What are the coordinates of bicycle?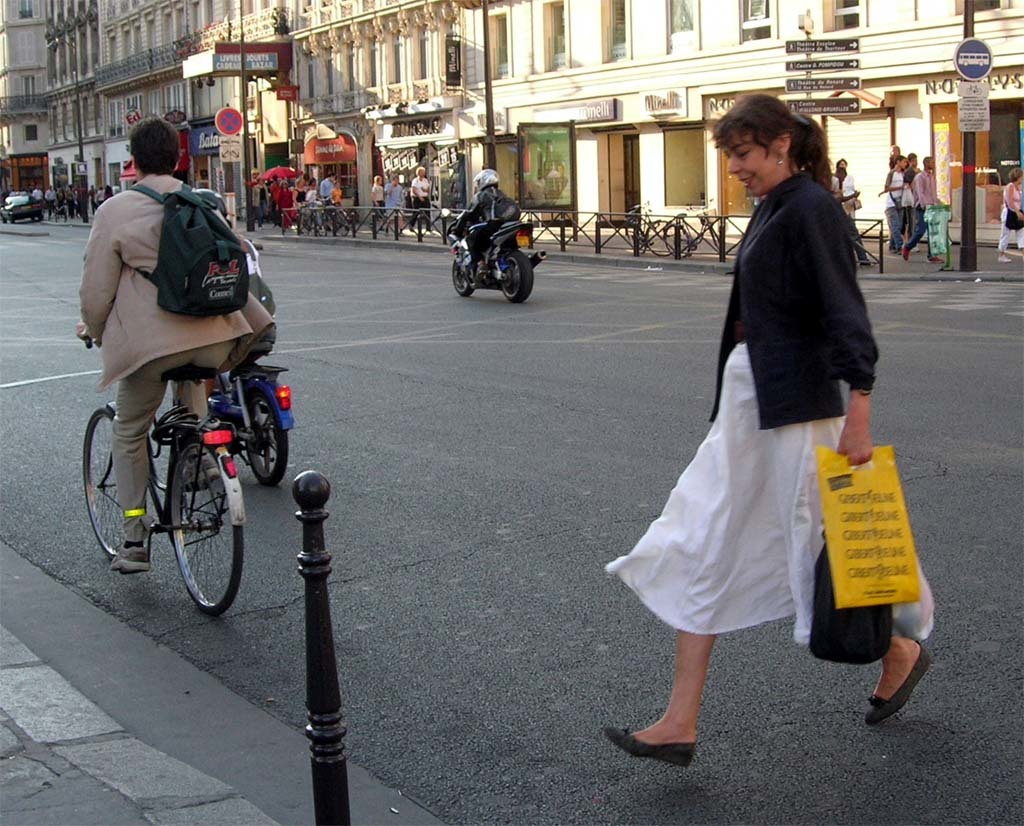
624/201/677/257.
